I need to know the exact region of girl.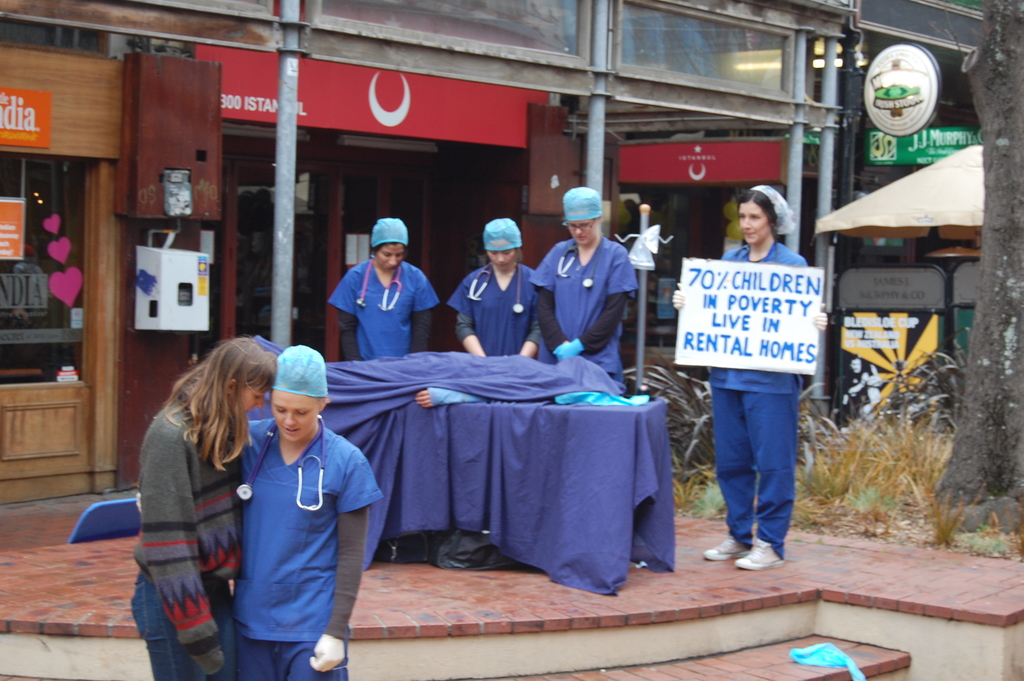
Region: 328,218,437,361.
